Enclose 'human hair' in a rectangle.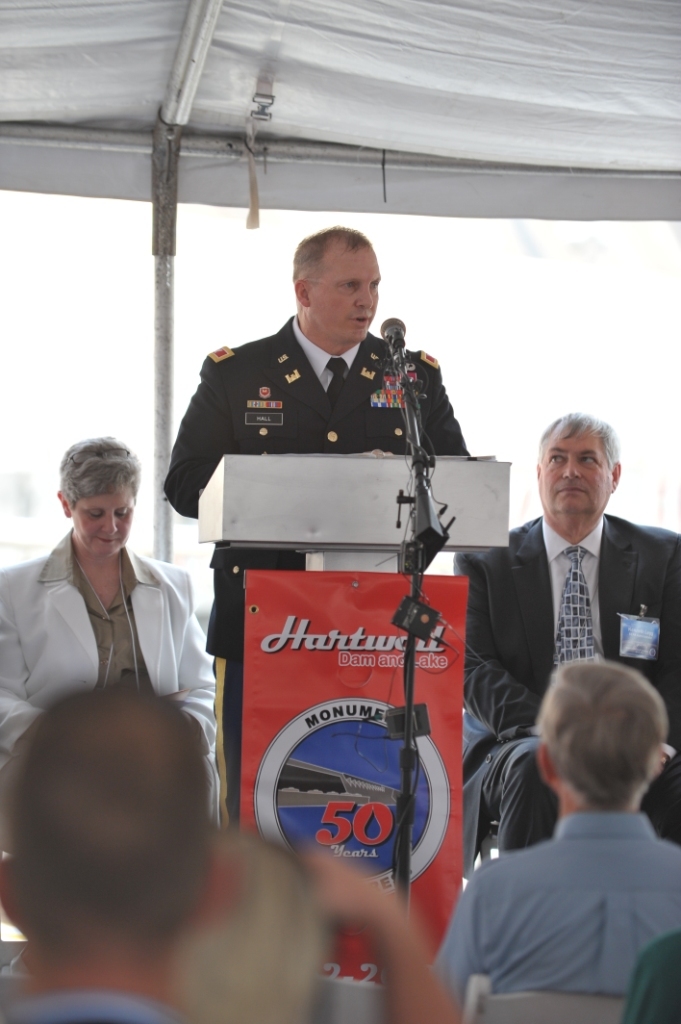
{"x1": 66, "y1": 430, "x2": 141, "y2": 519}.
